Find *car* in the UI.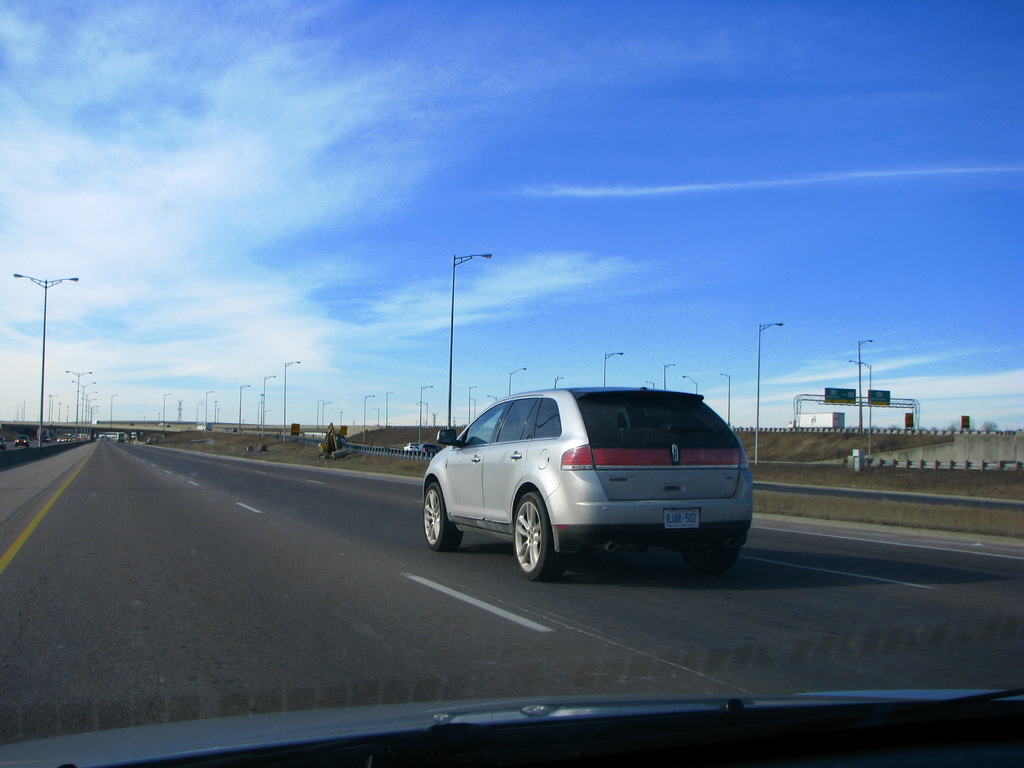
UI element at (419,383,756,579).
